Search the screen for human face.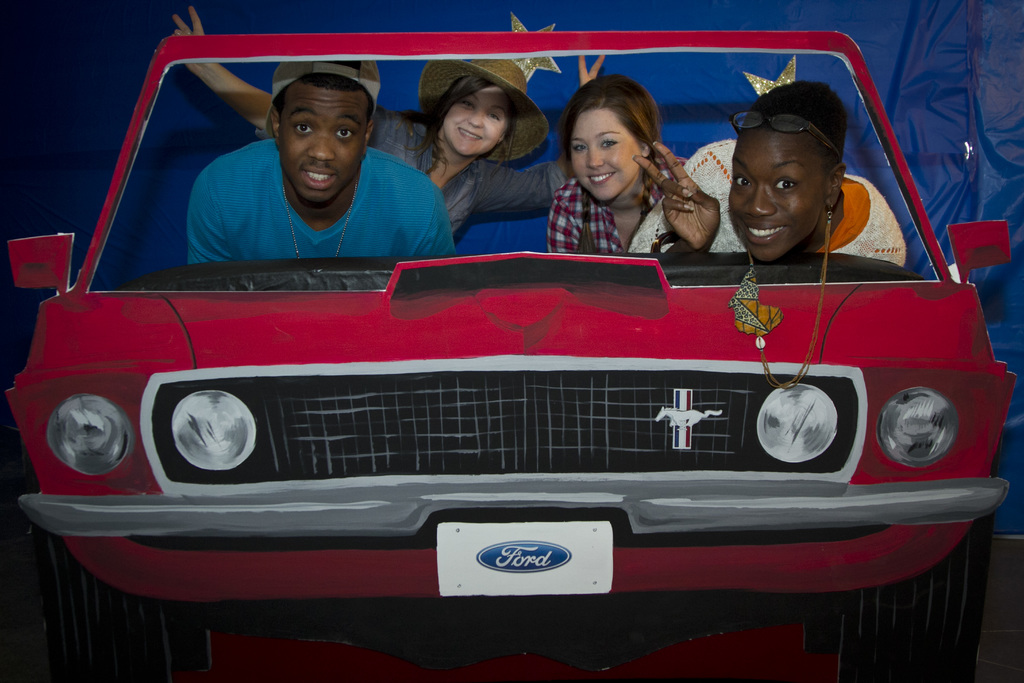
Found at [x1=724, y1=128, x2=826, y2=268].
